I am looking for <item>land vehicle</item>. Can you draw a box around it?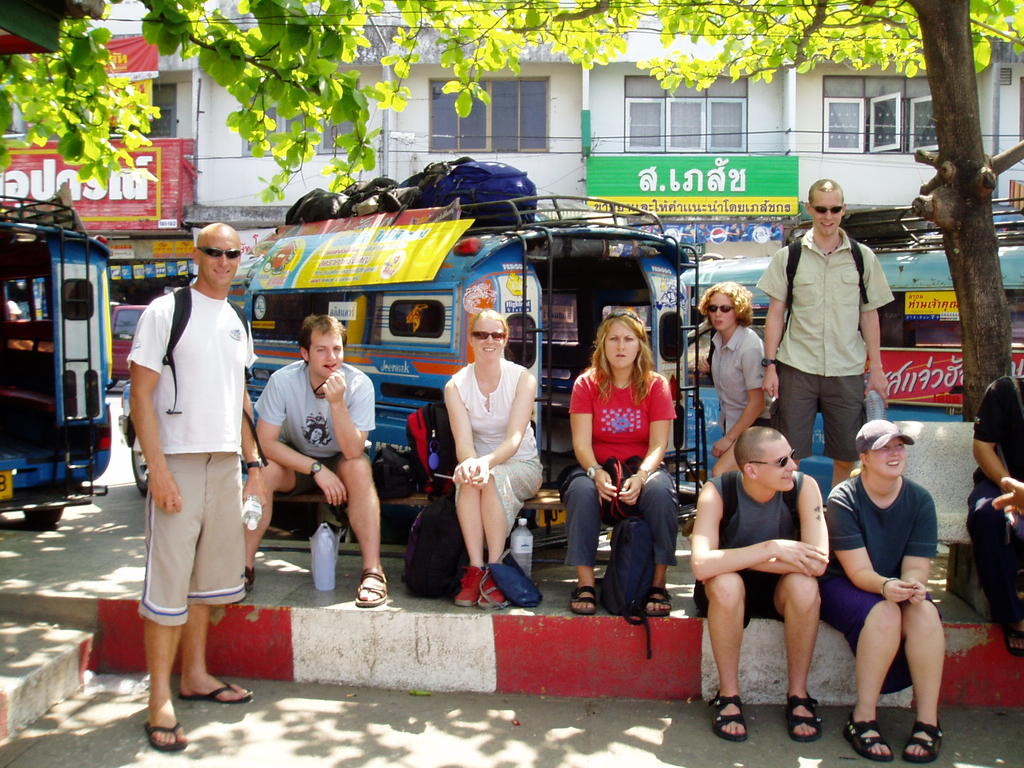
Sure, the bounding box is crop(677, 198, 1023, 487).
